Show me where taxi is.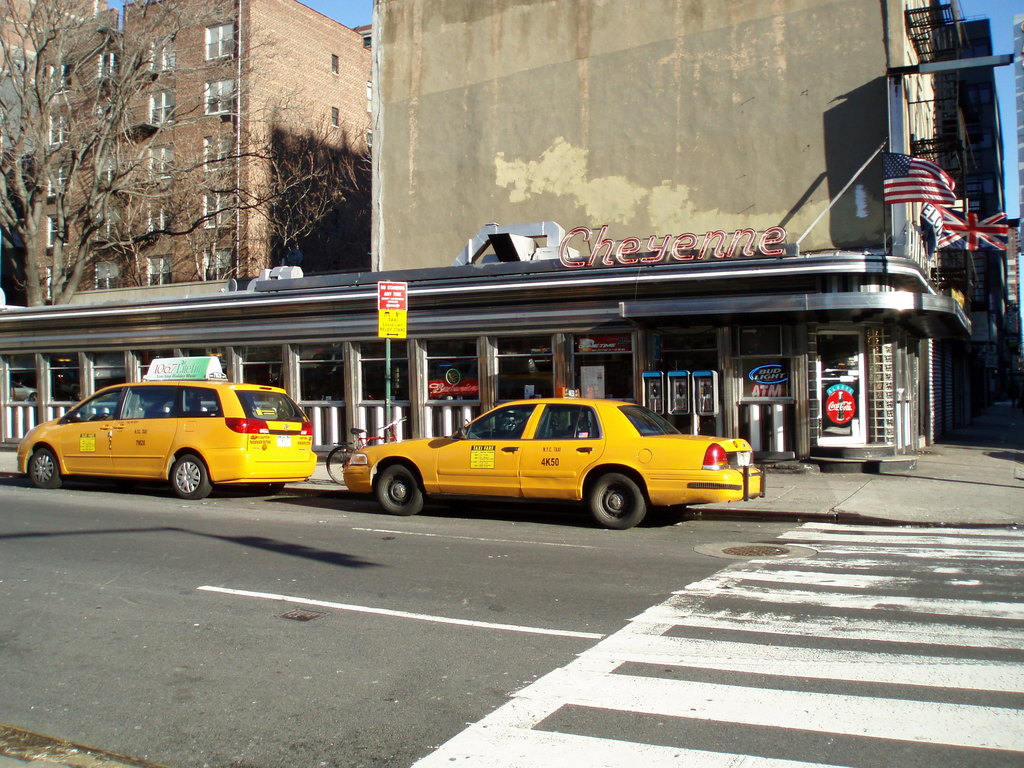
taxi is at bbox=[18, 352, 313, 496].
